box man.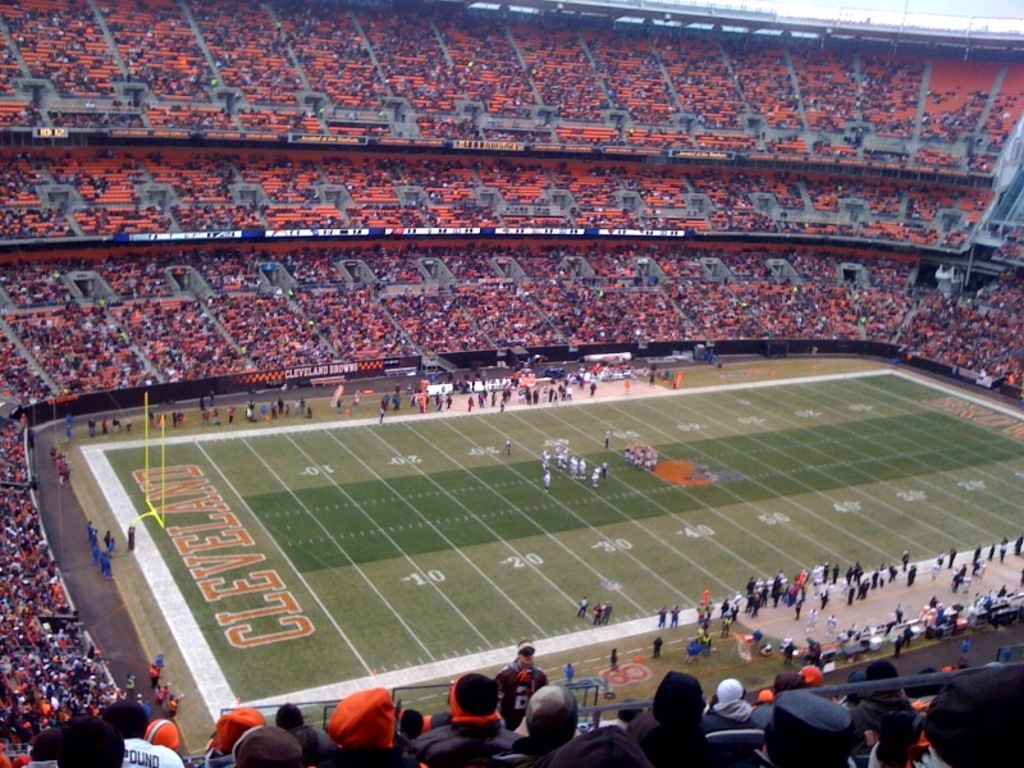
bbox=[567, 662, 579, 684].
